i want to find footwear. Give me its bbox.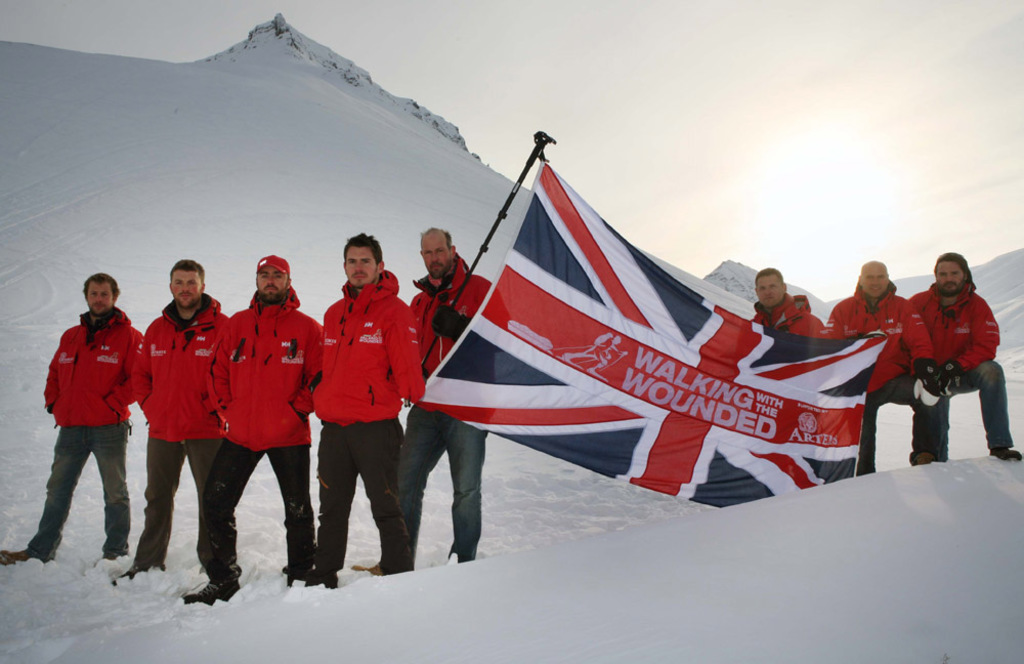
crop(0, 551, 53, 563).
